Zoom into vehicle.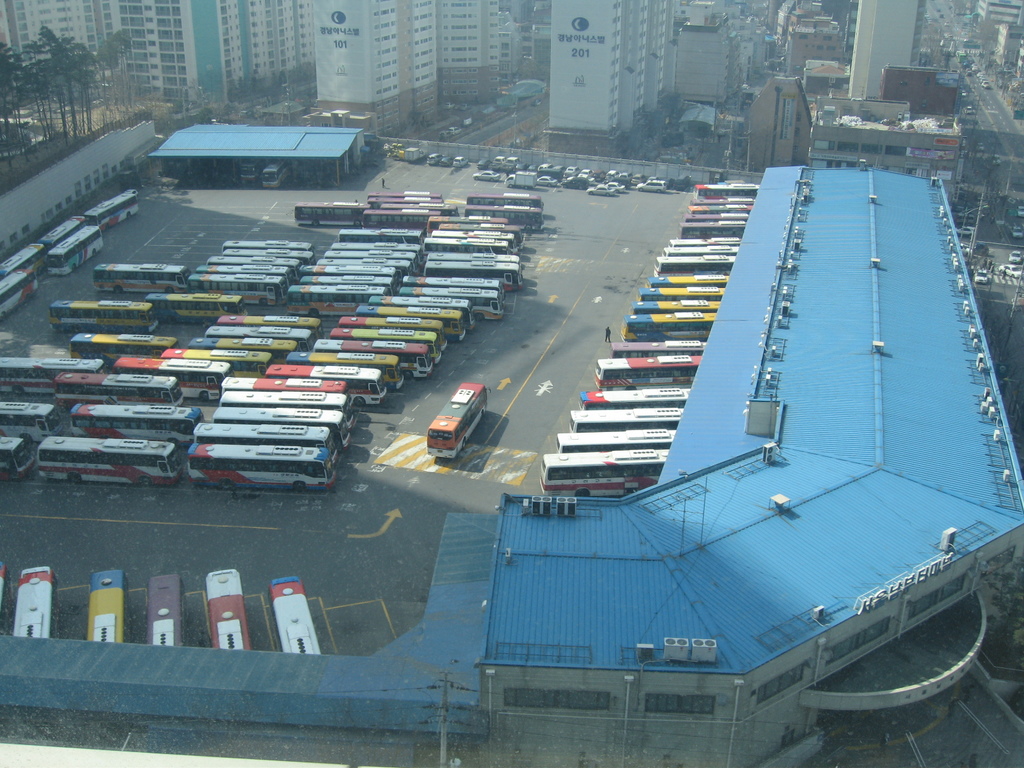
Zoom target: x1=632, y1=296, x2=726, y2=311.
